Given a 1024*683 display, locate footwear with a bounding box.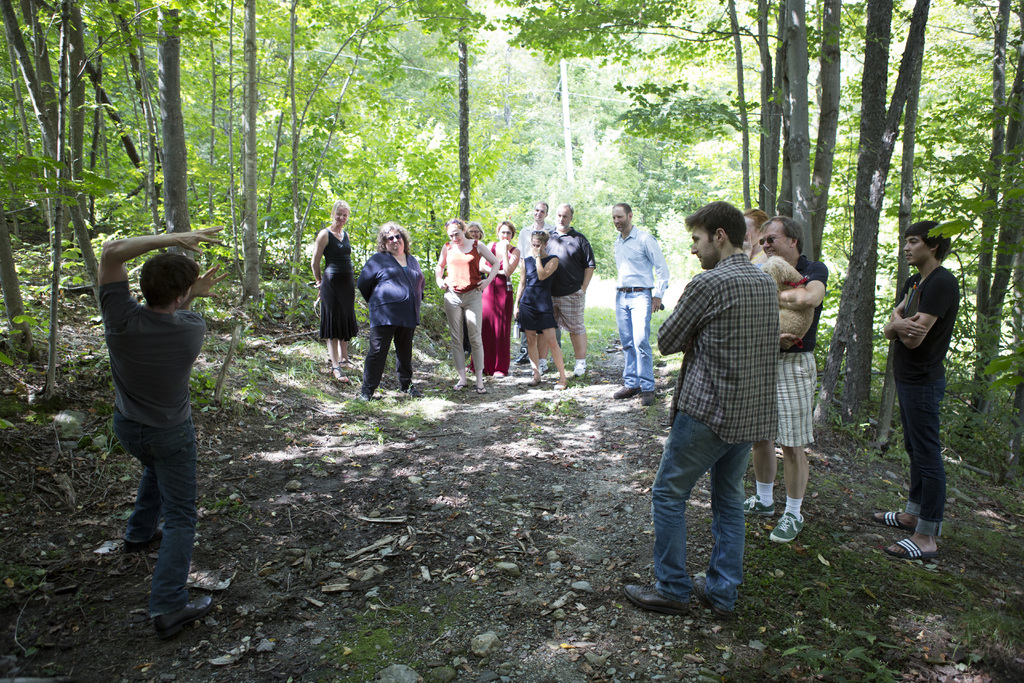
Located: (555,374,572,393).
